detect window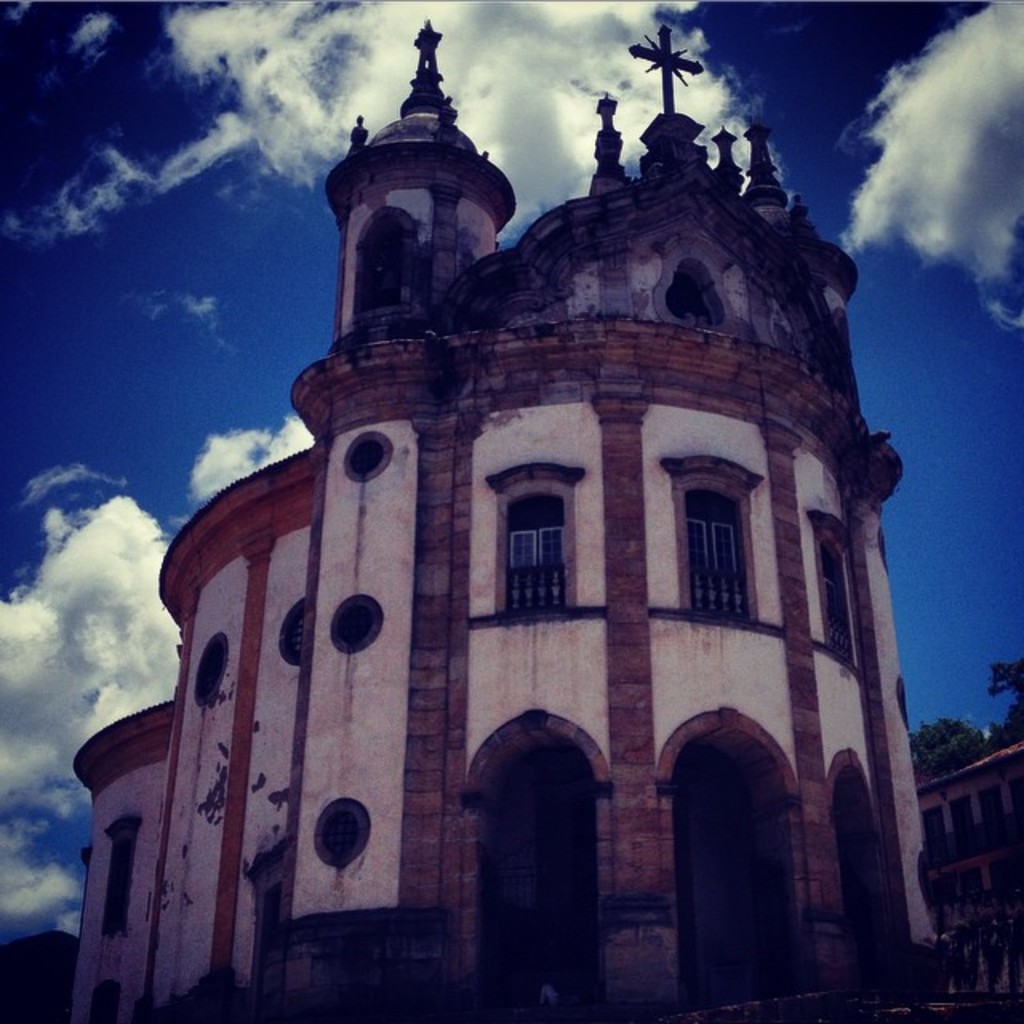
Rect(490, 461, 589, 619)
